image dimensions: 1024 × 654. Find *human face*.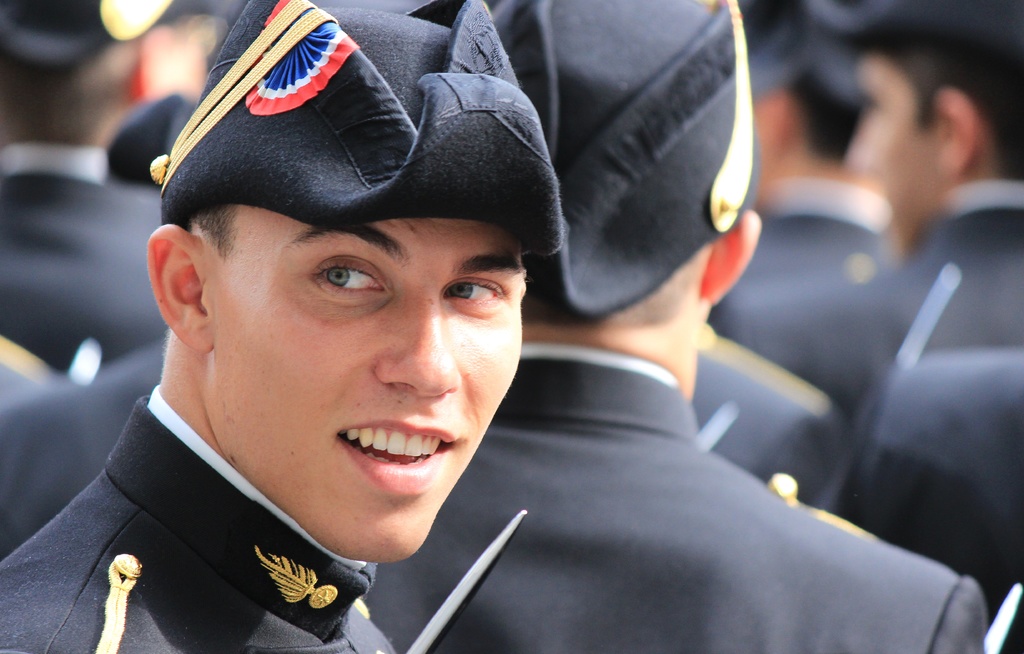
837, 49, 947, 252.
